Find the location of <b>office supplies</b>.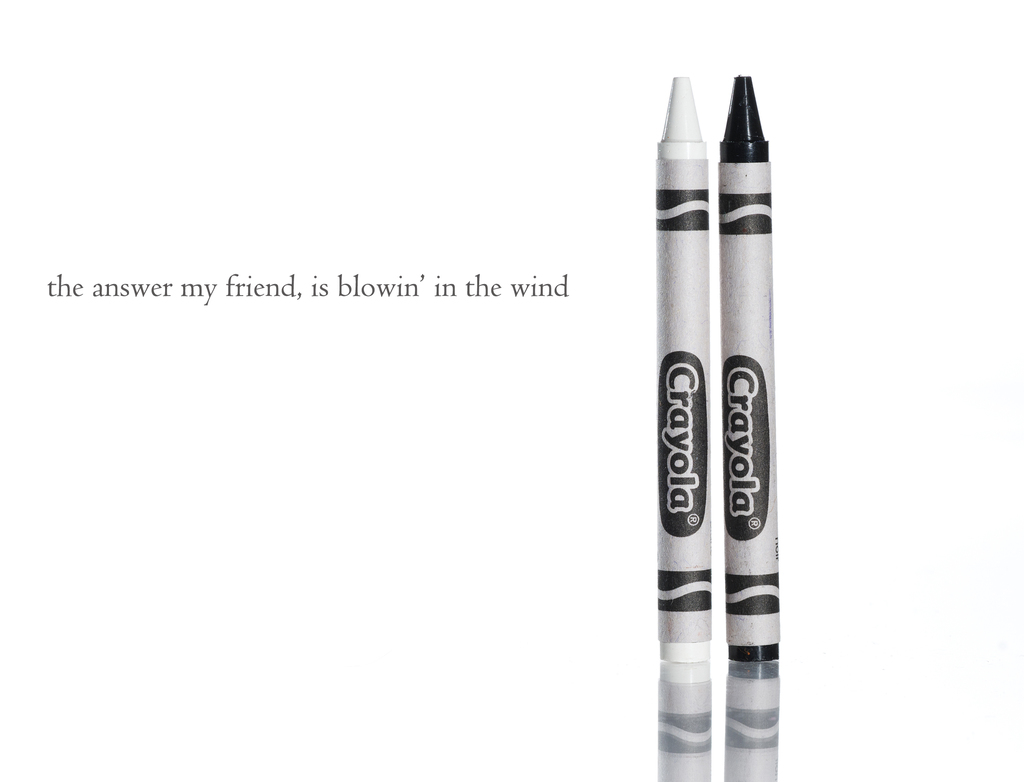
Location: 651:97:796:707.
